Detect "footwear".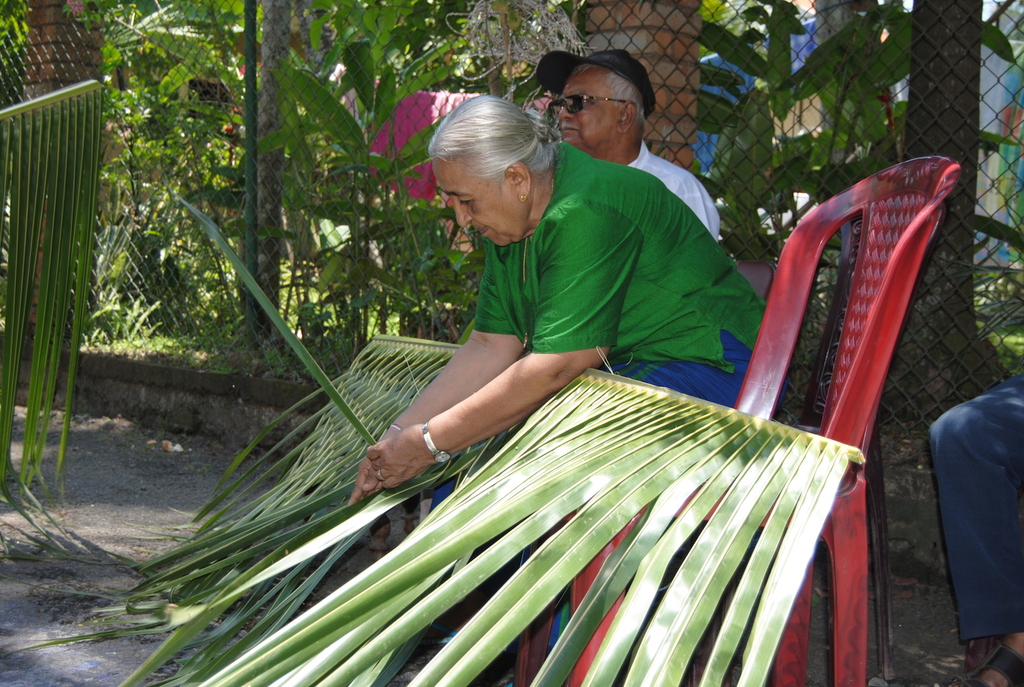
Detected at {"x1": 936, "y1": 638, "x2": 1023, "y2": 686}.
